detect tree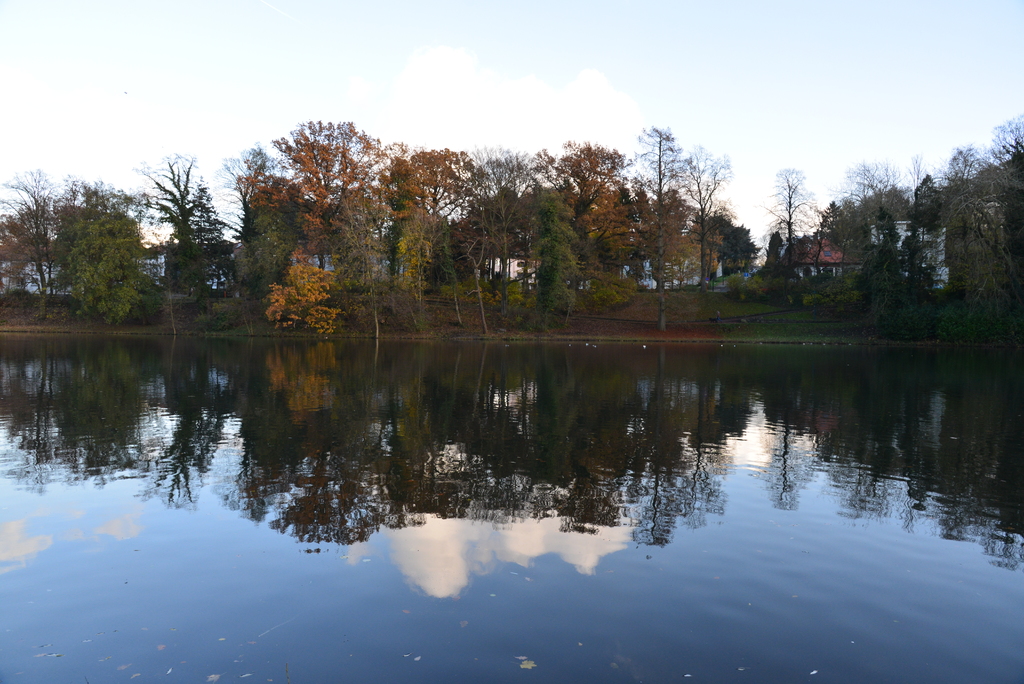
bbox(30, 165, 161, 334)
